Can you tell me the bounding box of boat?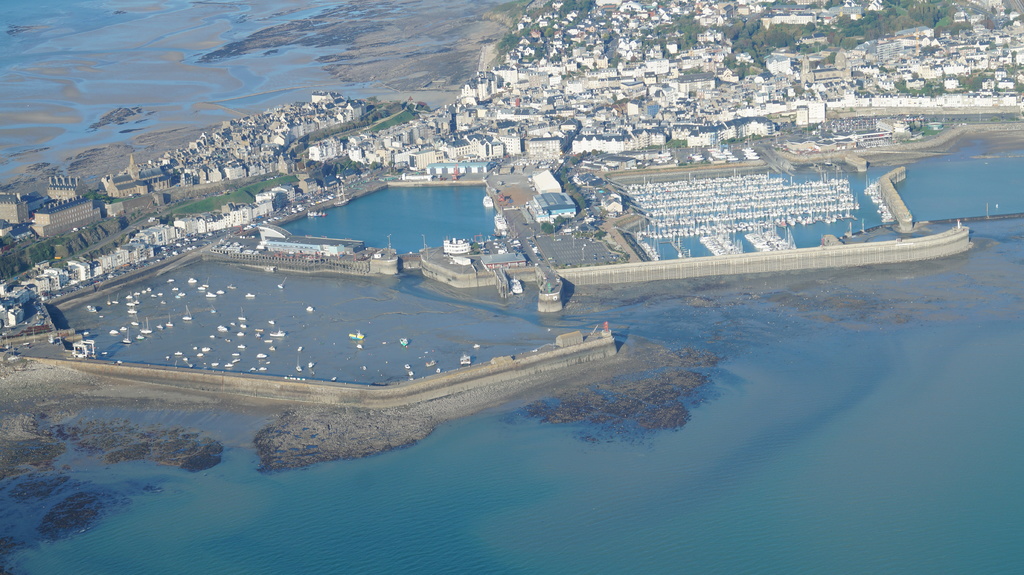
region(460, 353, 474, 366).
